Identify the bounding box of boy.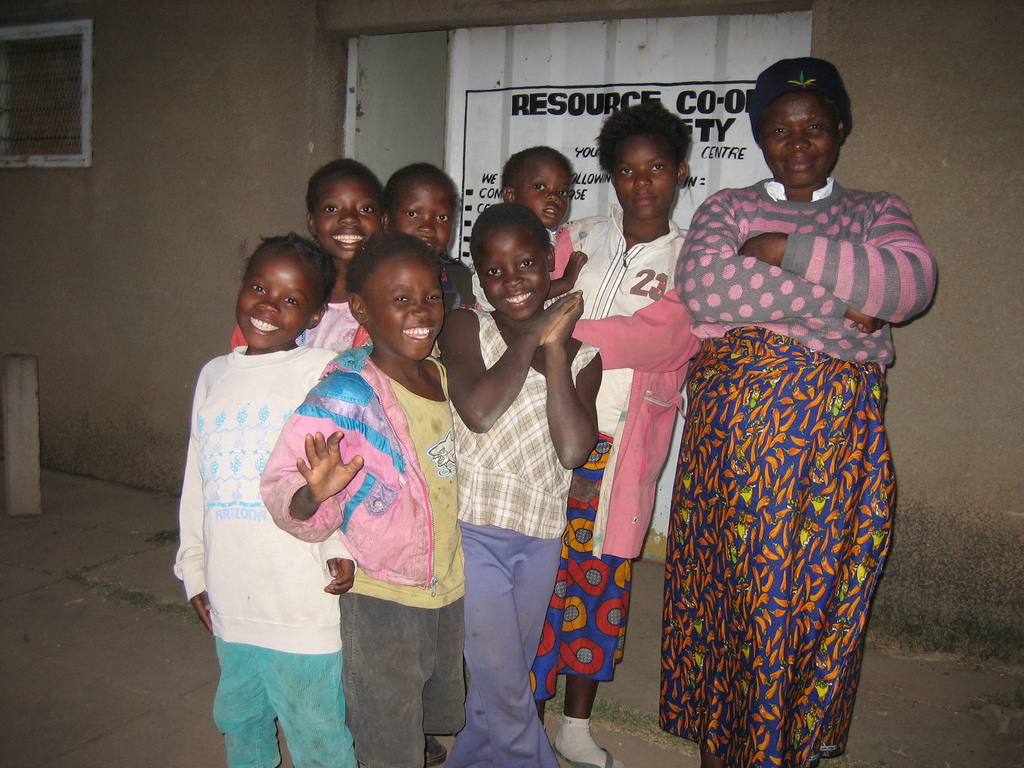
x1=462, y1=148, x2=589, y2=316.
